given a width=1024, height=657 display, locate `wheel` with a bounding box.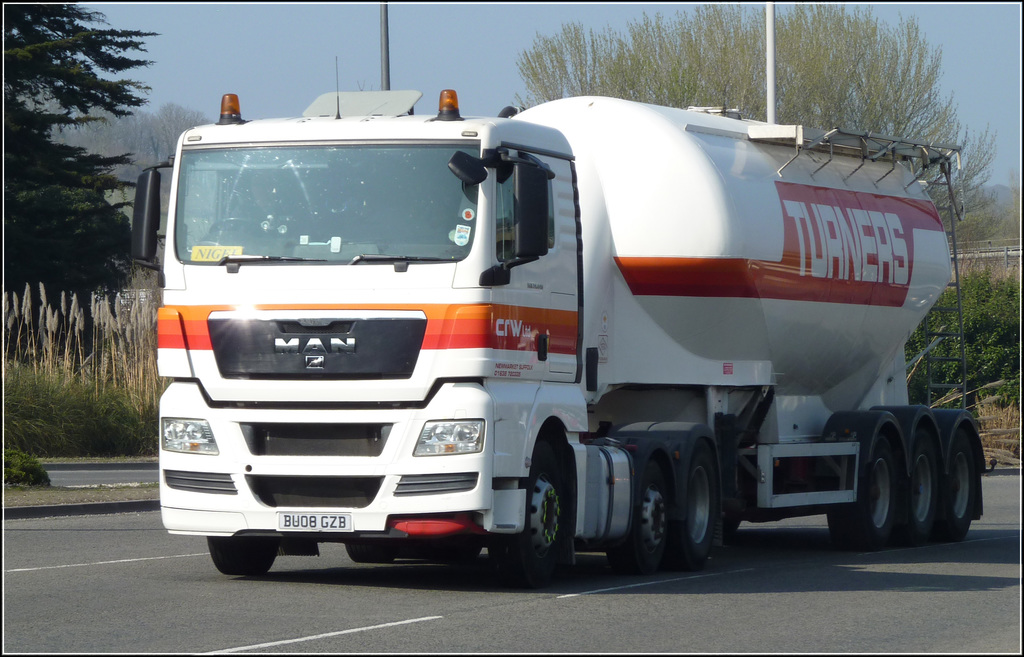
Located: {"left": 902, "top": 427, "right": 939, "bottom": 544}.
